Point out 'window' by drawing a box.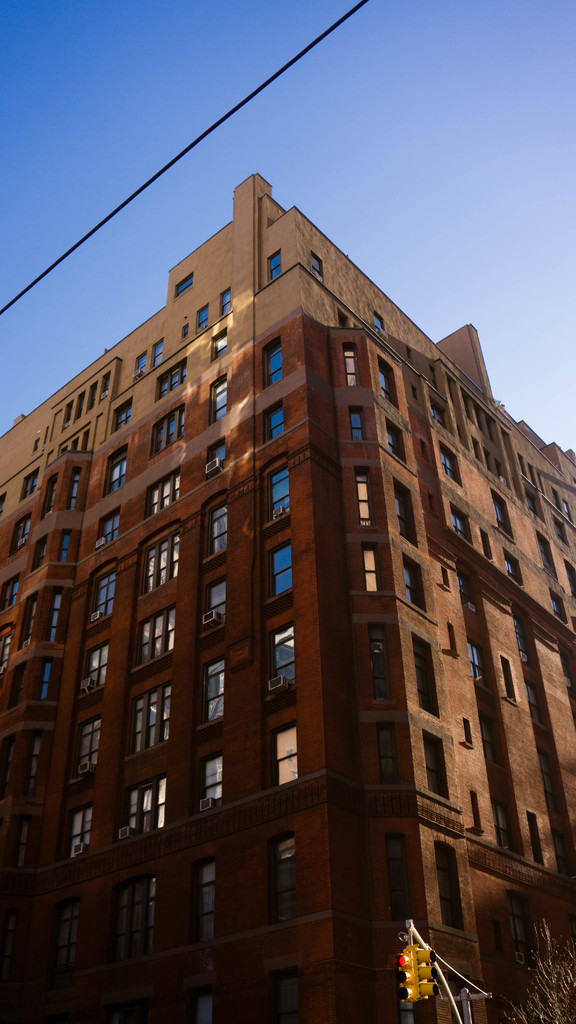
select_region(193, 858, 207, 945).
